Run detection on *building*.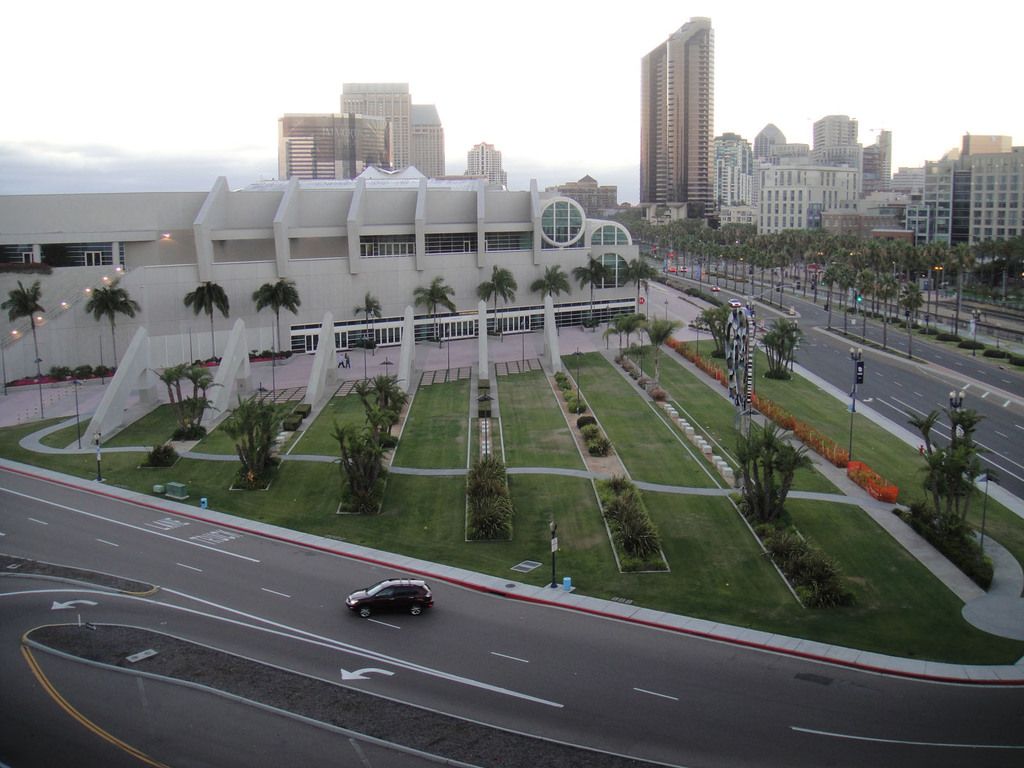
Result: {"x1": 558, "y1": 173, "x2": 621, "y2": 218}.
